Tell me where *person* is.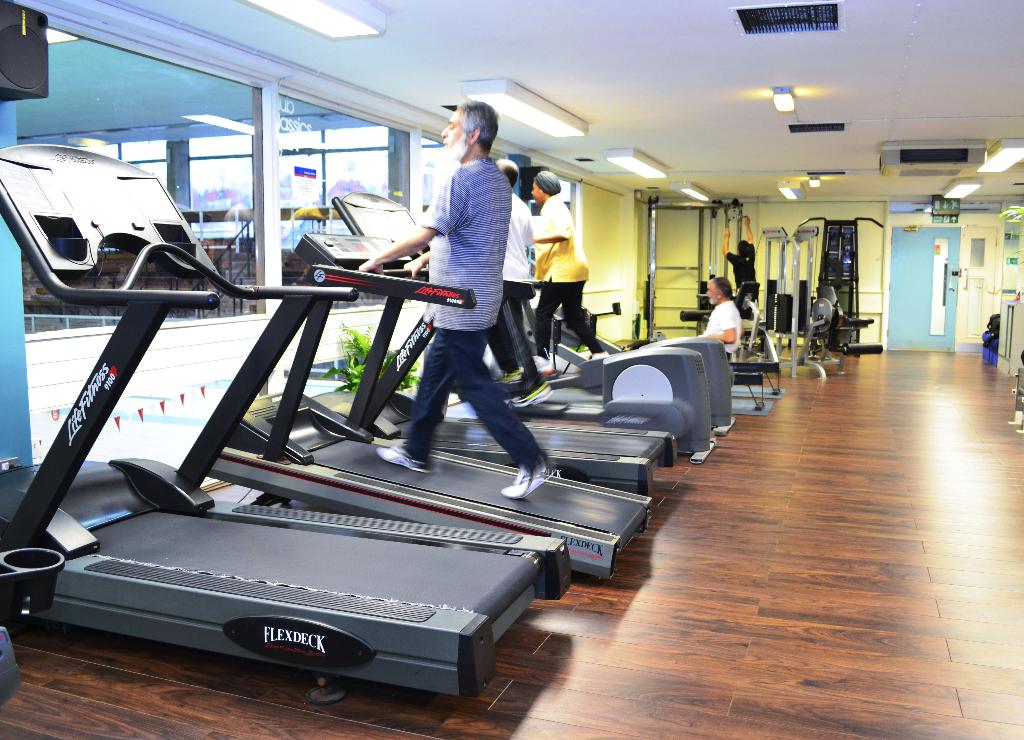
*person* is at (355,95,557,503).
